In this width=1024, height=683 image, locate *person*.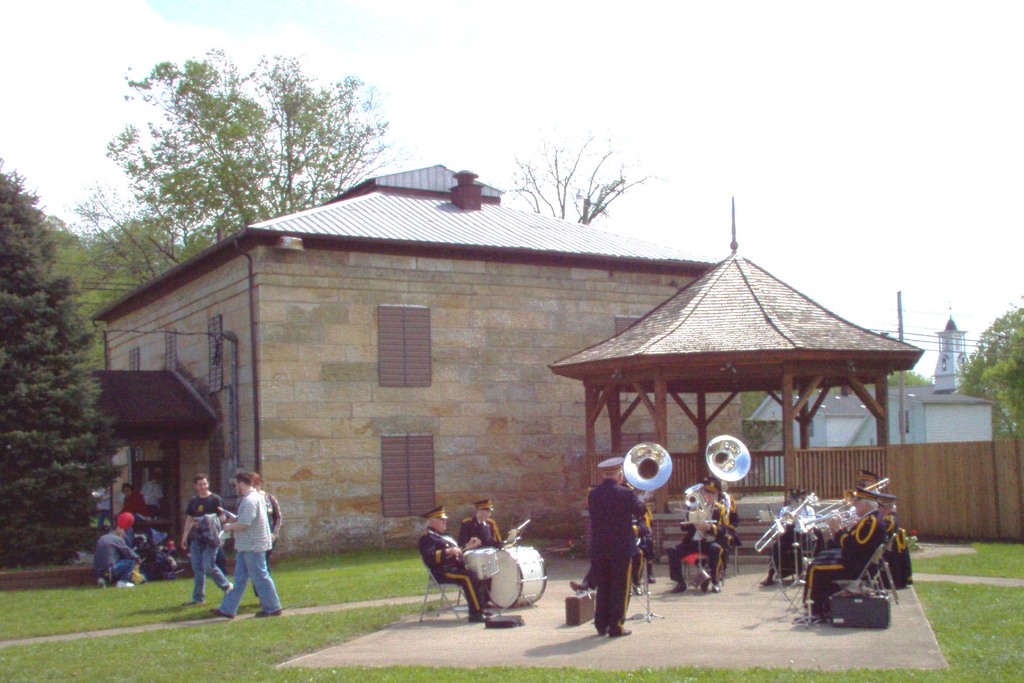
Bounding box: [177,470,250,603].
